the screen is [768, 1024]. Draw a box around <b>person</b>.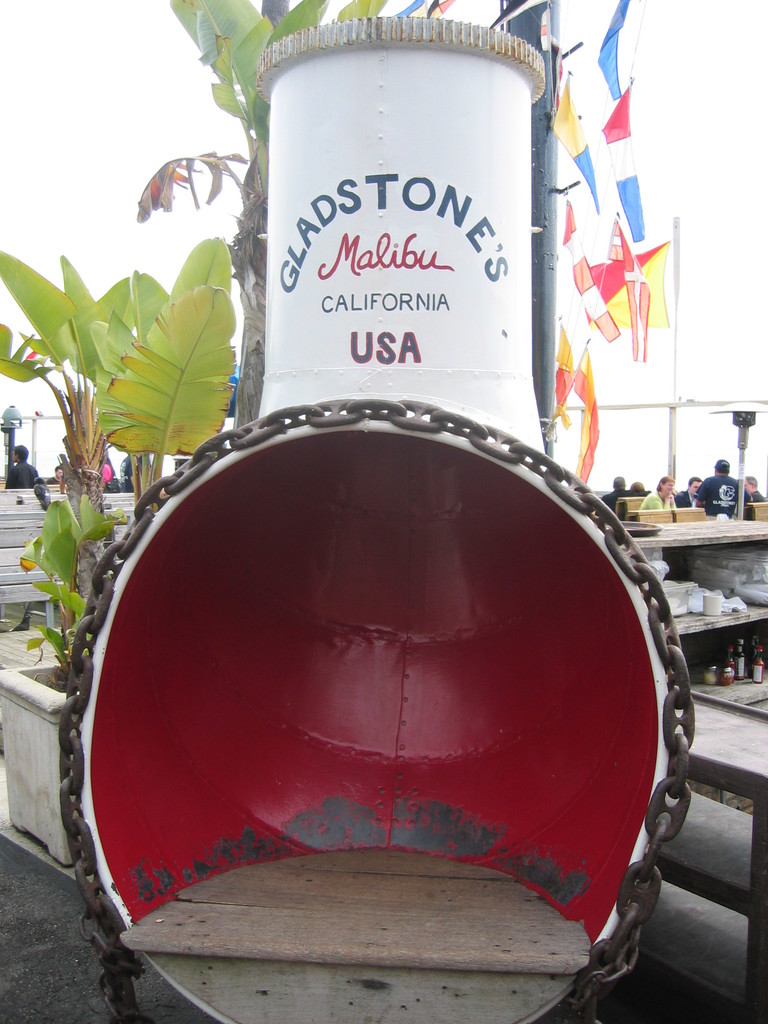
<box>104,457,114,485</box>.
